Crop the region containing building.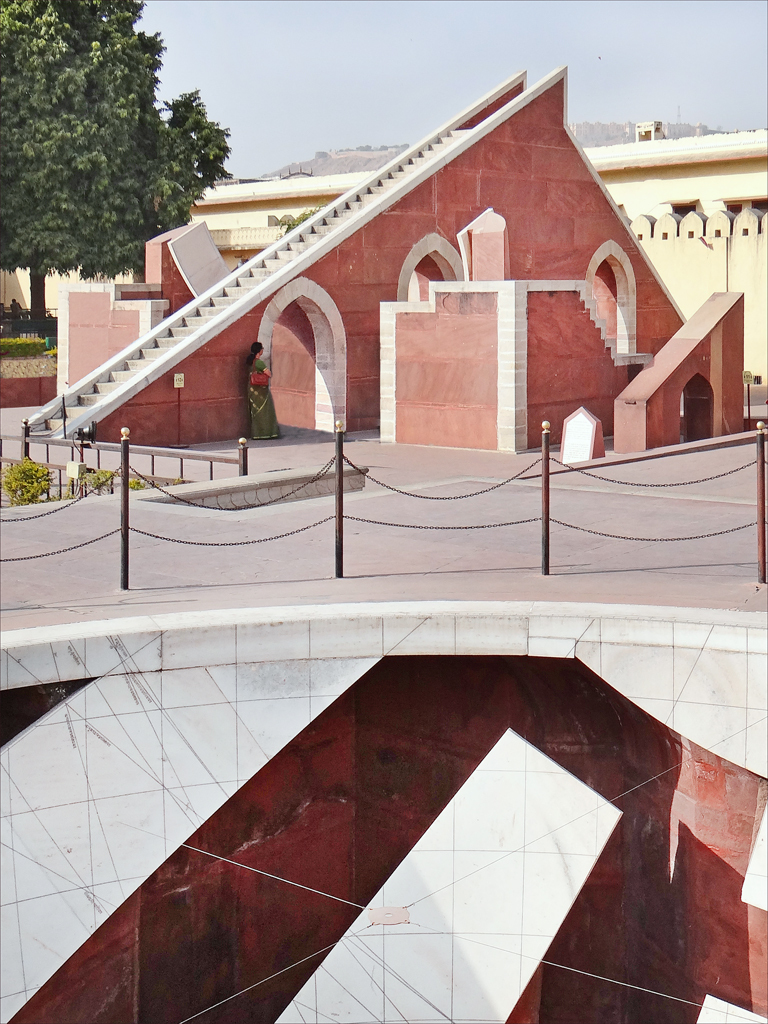
Crop region: region(0, 66, 767, 455).
